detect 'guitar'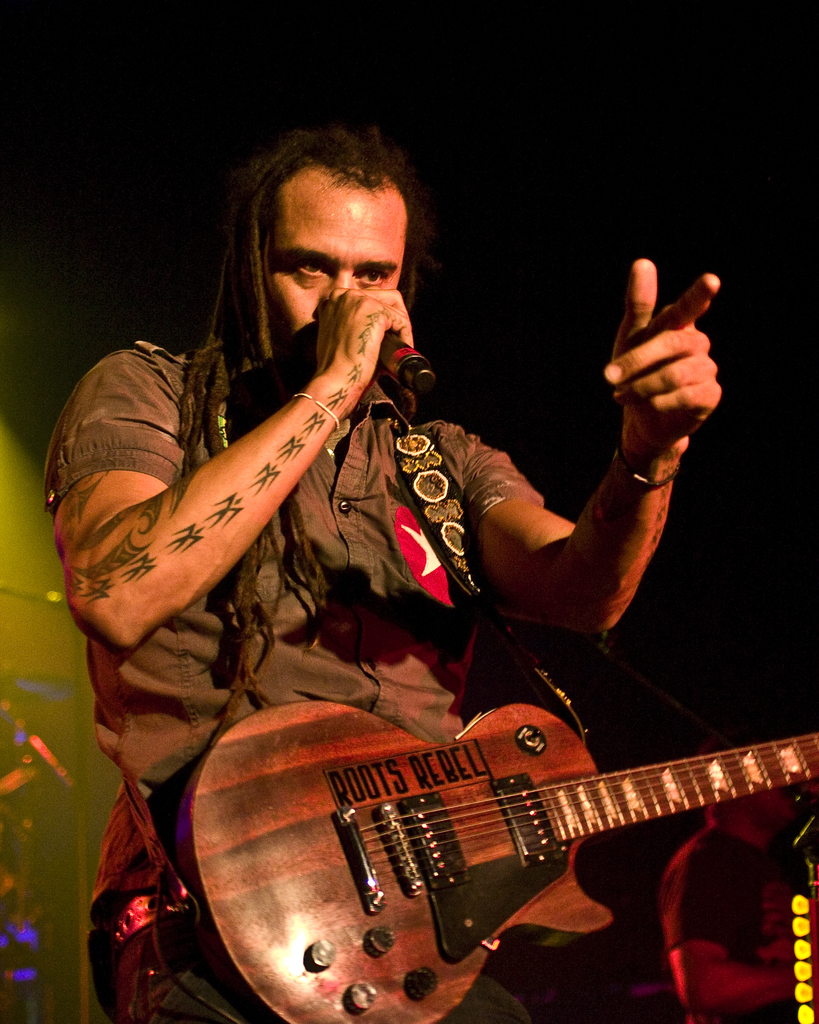
(left=175, top=699, right=818, bottom=1023)
